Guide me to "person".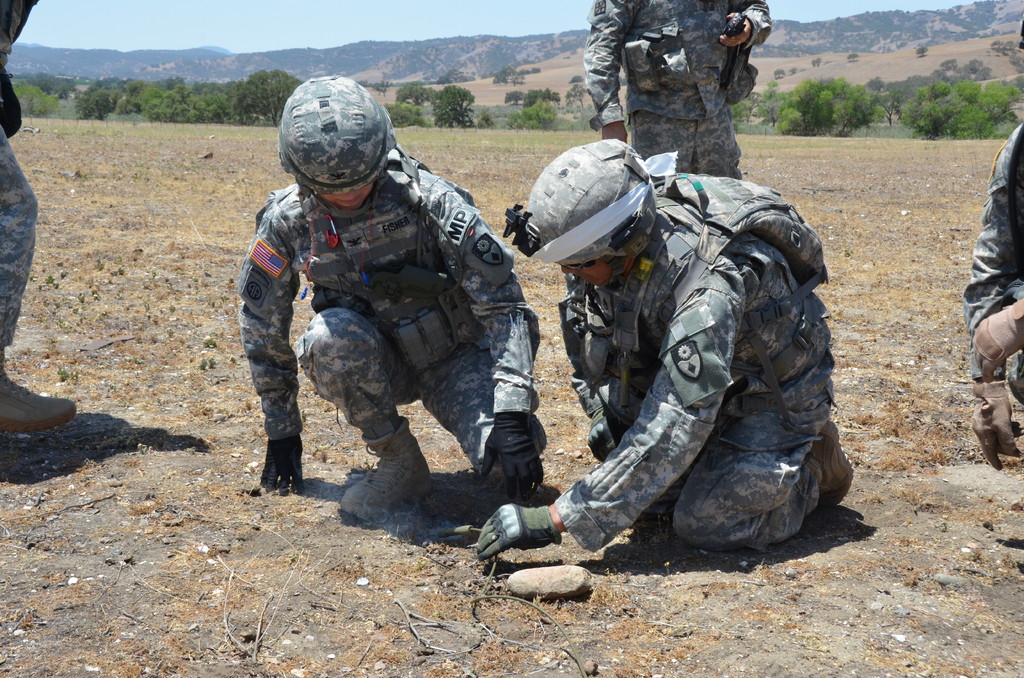
Guidance: bbox=(246, 85, 518, 558).
